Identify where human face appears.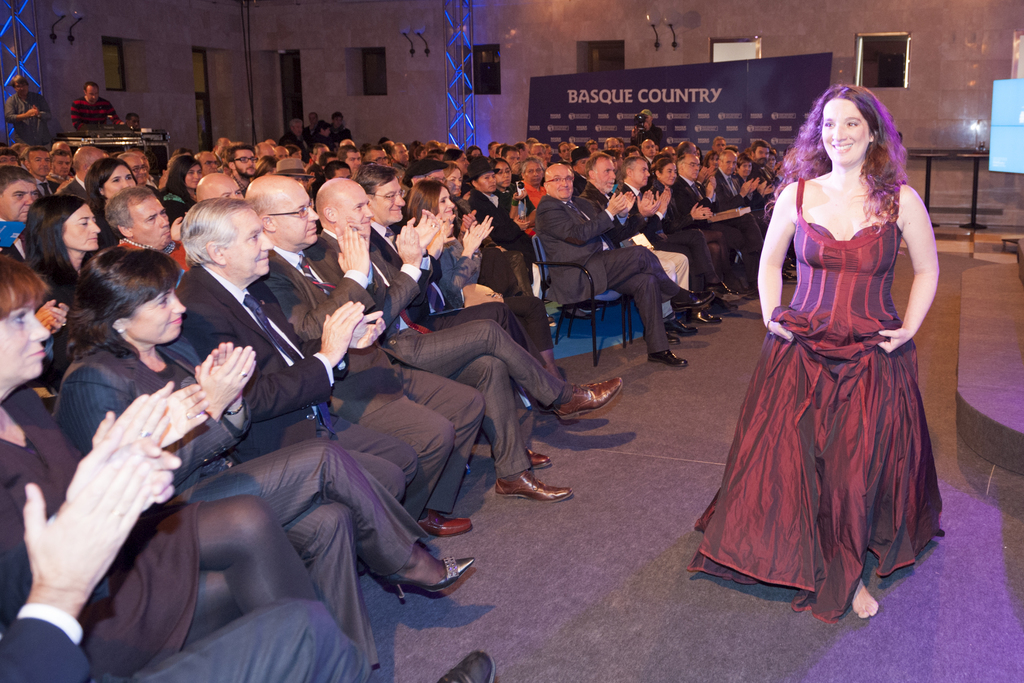
Appears at bbox=[418, 145, 449, 161].
